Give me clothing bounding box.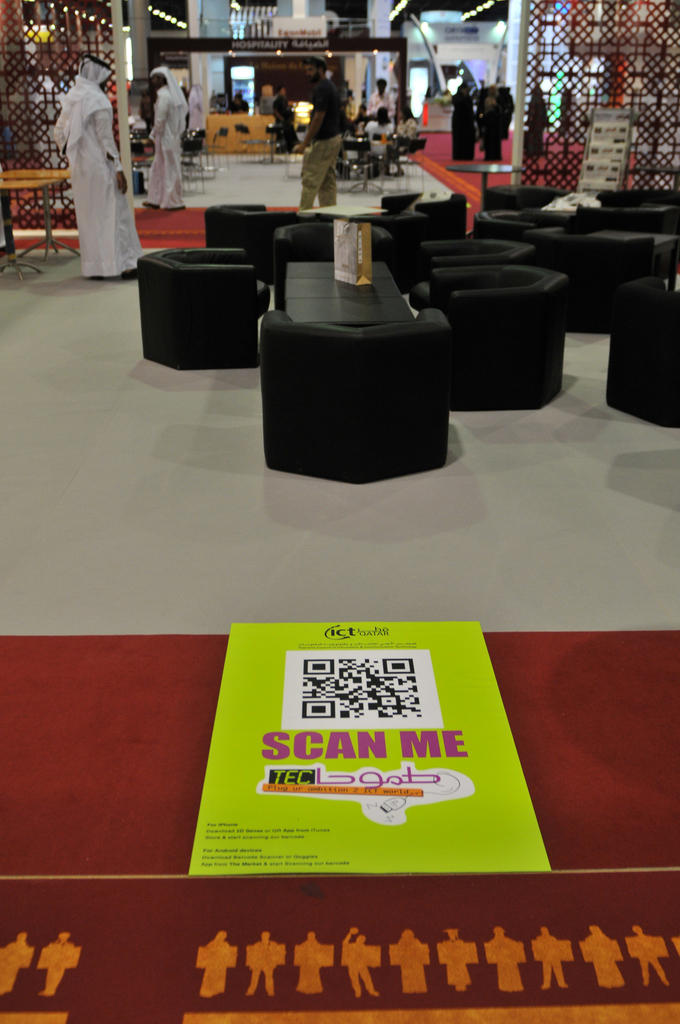
[x1=366, y1=90, x2=392, y2=116].
